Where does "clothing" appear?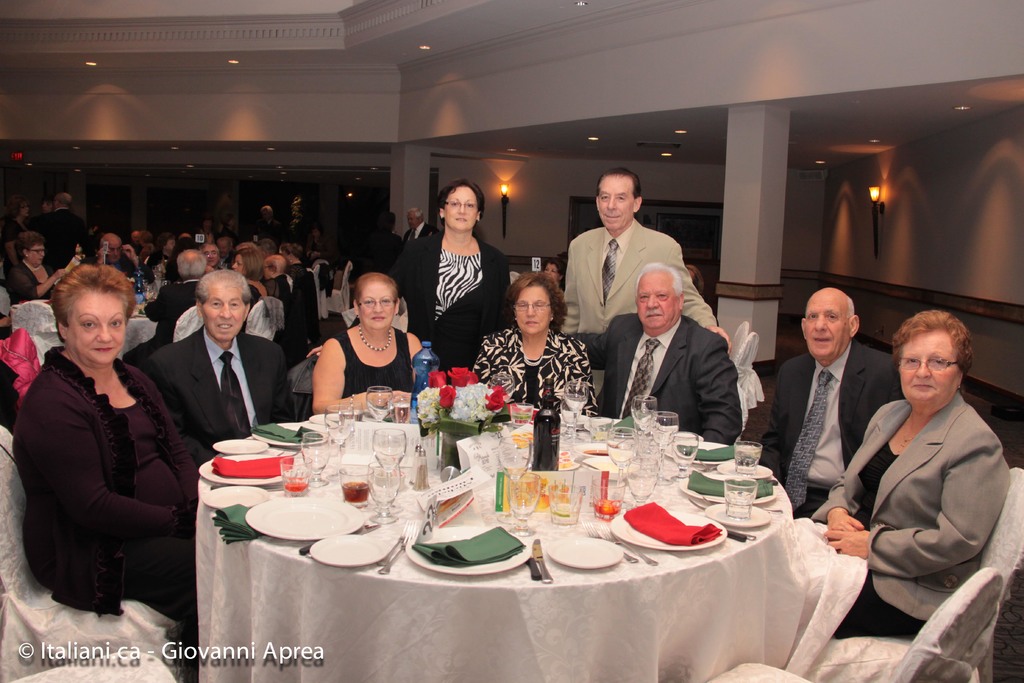
Appears at region(388, 219, 513, 373).
